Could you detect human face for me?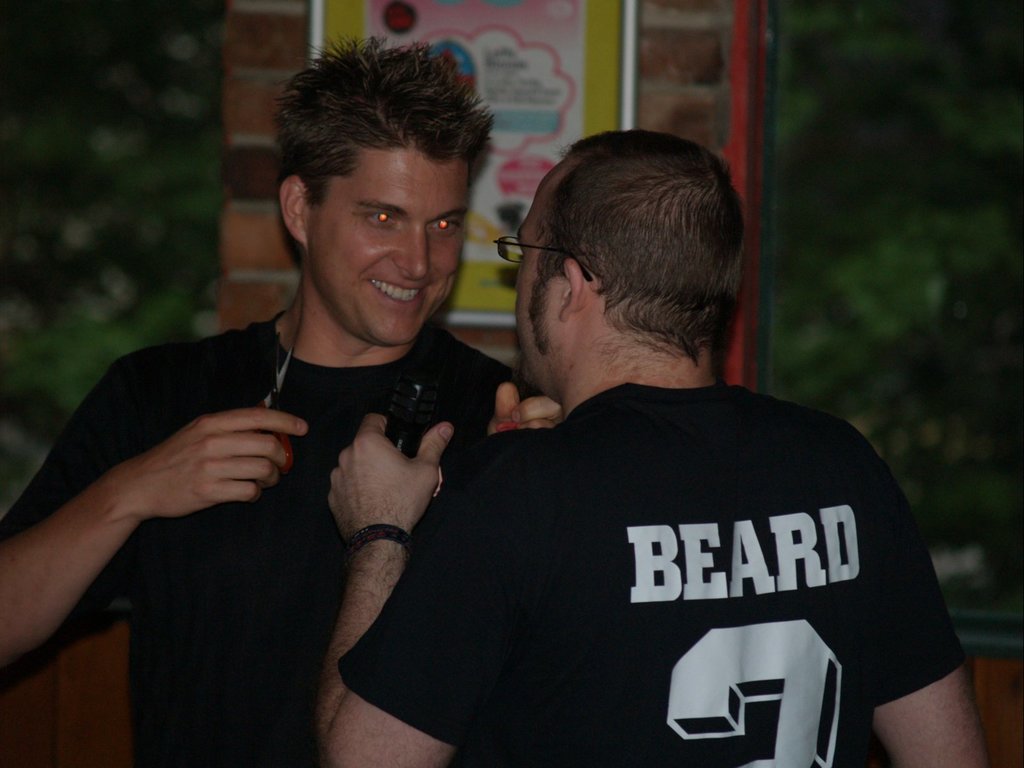
Detection result: 310 148 467 349.
